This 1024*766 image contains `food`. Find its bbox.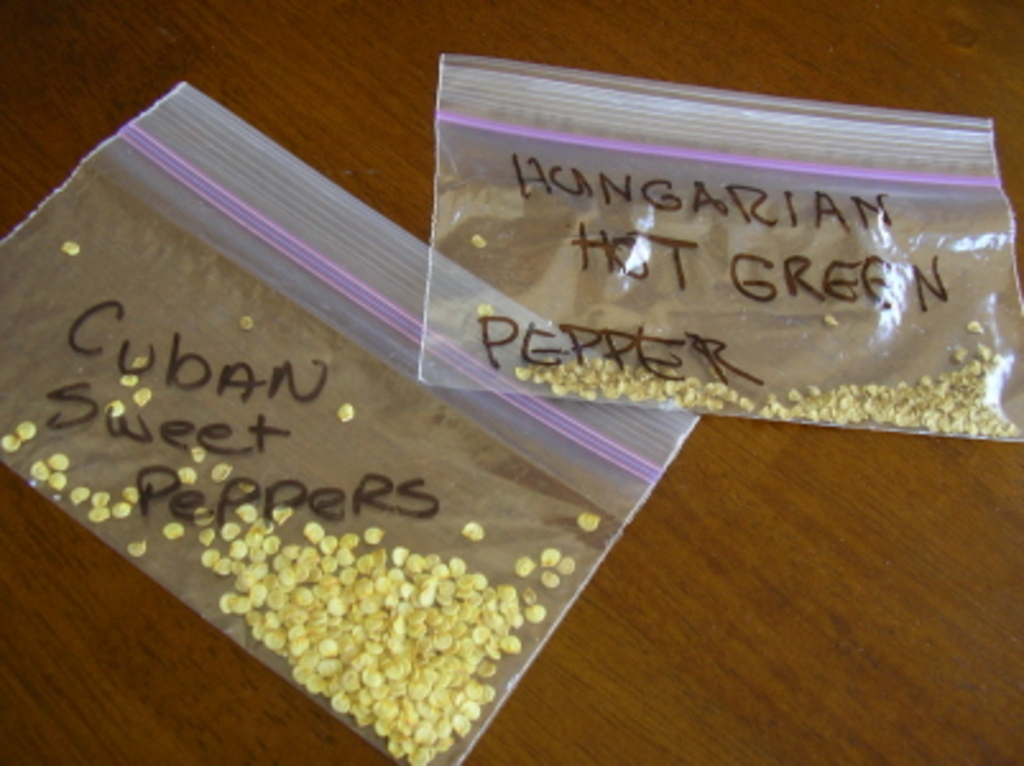
[x1=26, y1=449, x2=140, y2=526].
